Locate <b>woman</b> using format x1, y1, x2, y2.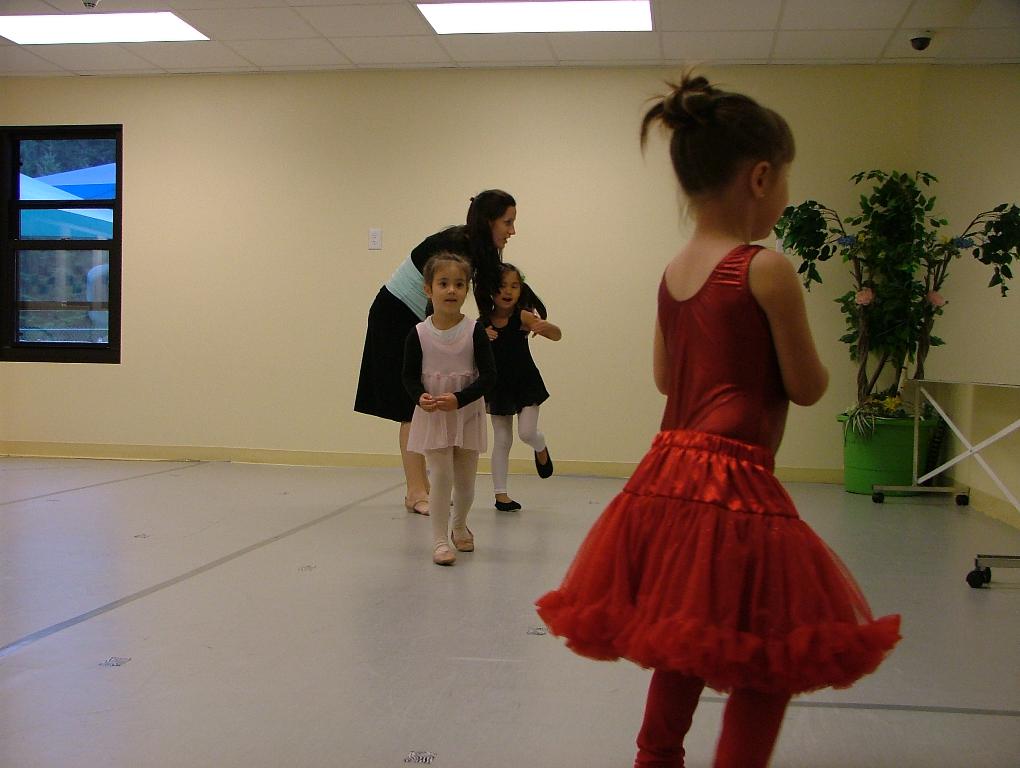
367, 186, 556, 613.
